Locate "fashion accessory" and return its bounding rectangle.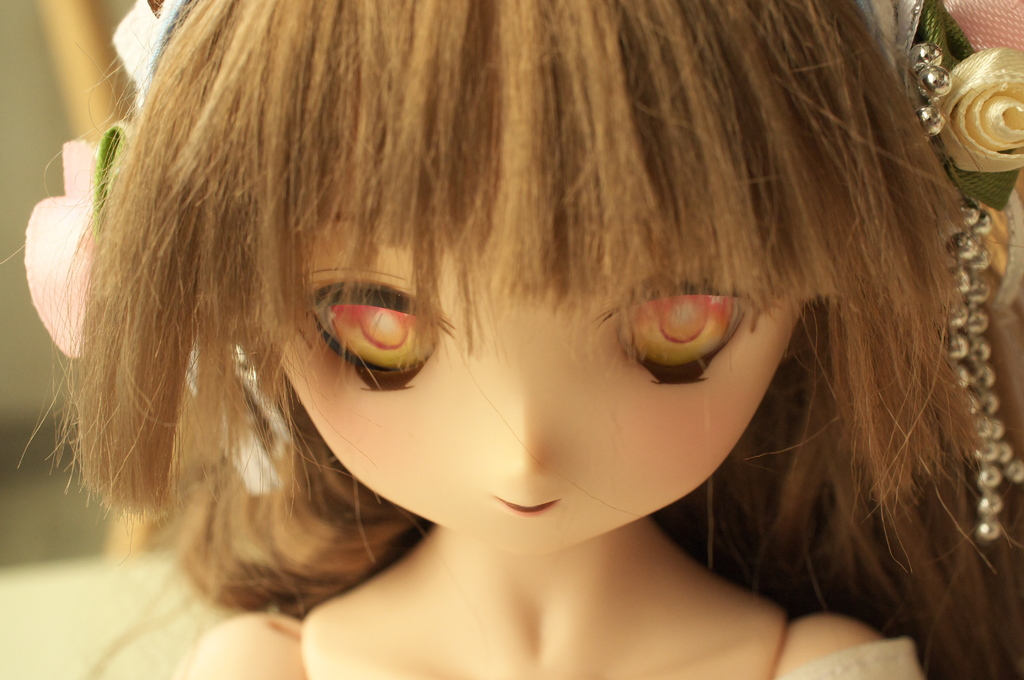
locate(897, 0, 1023, 541).
